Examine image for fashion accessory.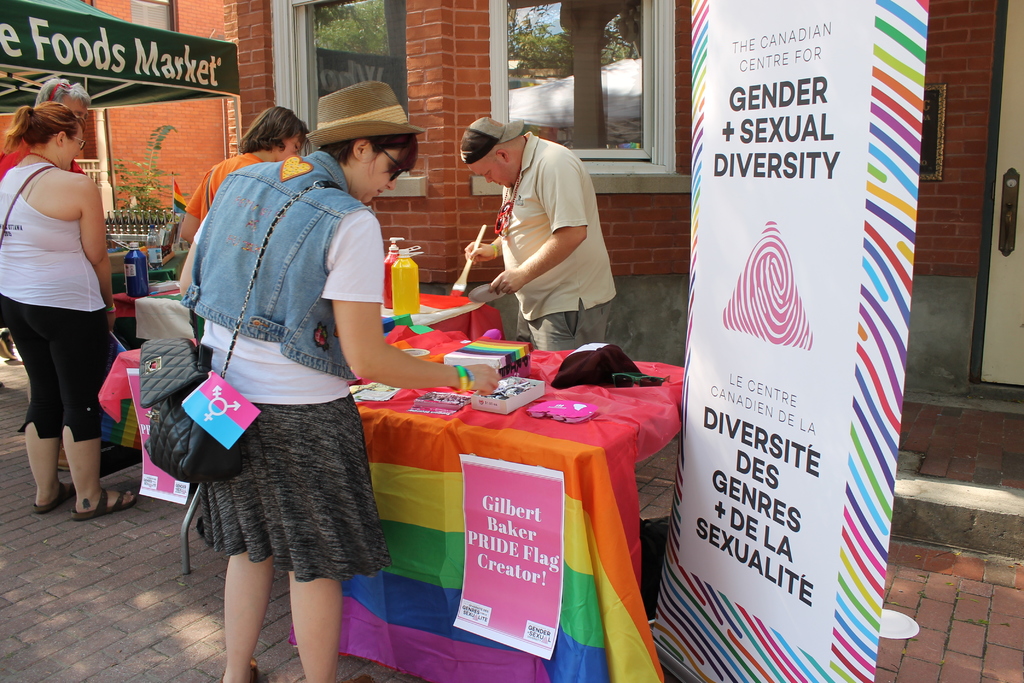
Examination result: (x1=462, y1=117, x2=522, y2=165).
